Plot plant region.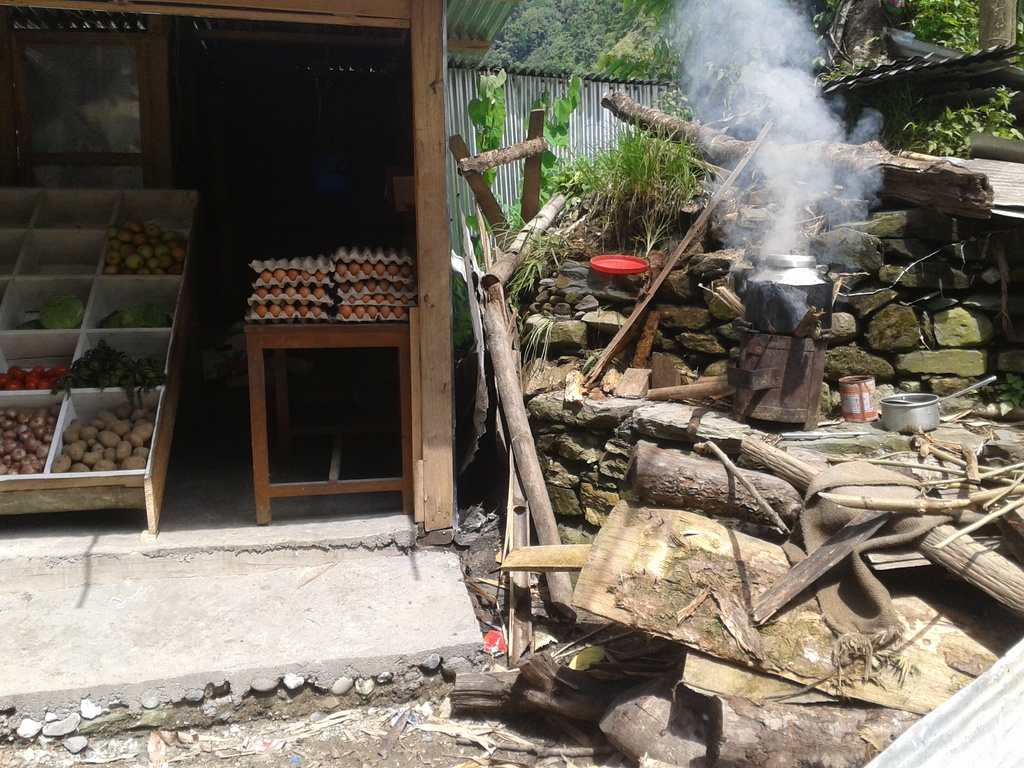
Plotted at (528,73,592,282).
